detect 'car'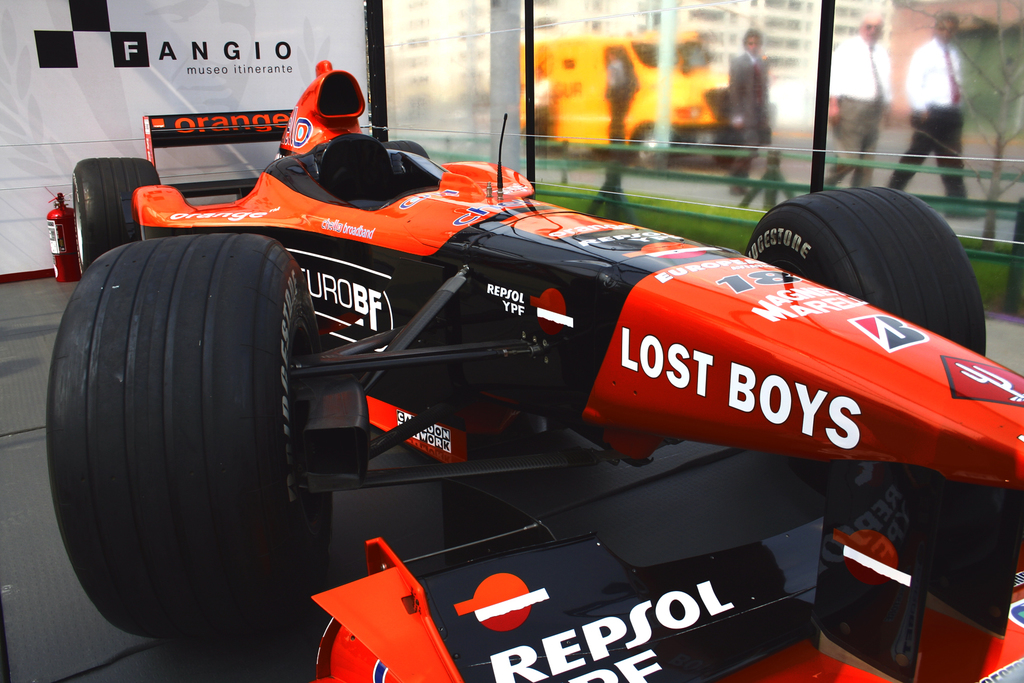
box=[534, 24, 778, 171]
